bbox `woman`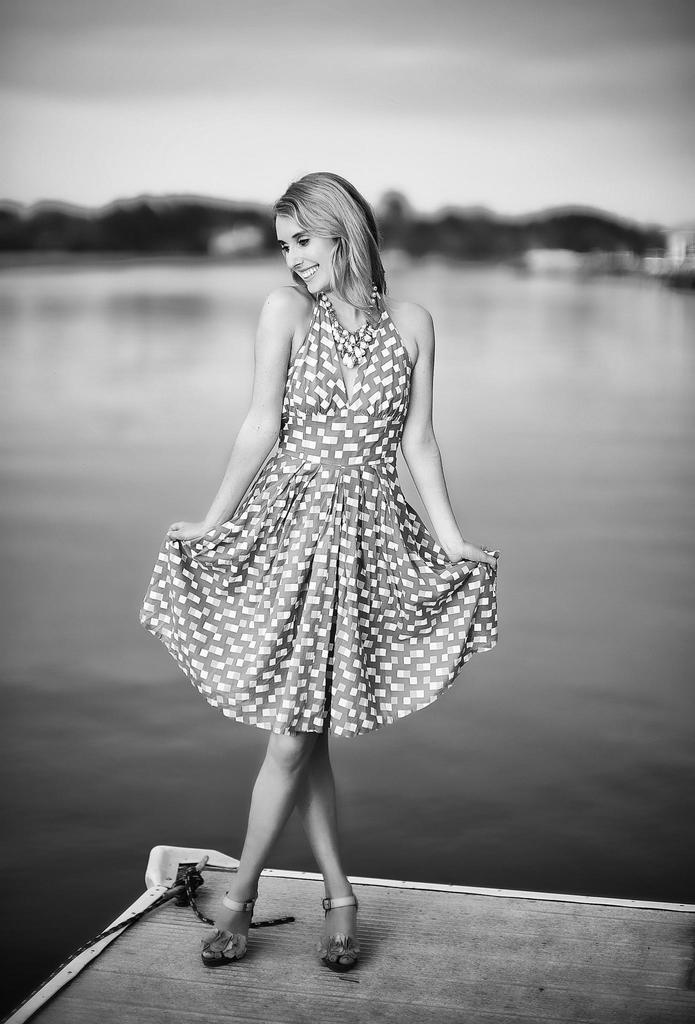
147/170/499/918
